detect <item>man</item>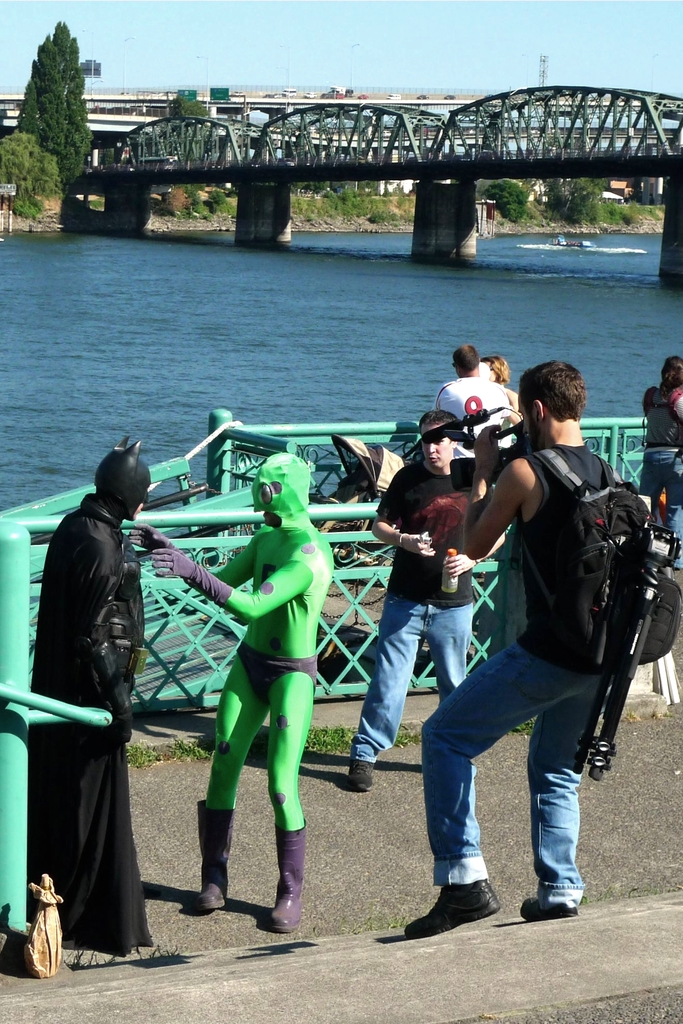
409/387/651/922
